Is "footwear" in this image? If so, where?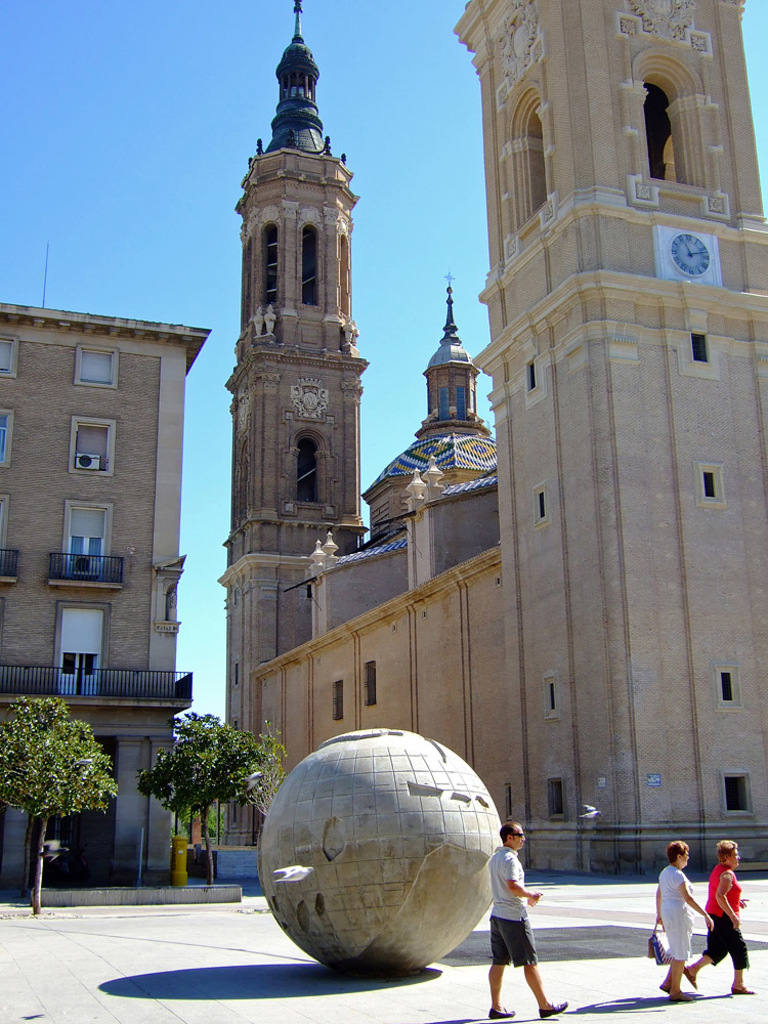
Yes, at bbox(482, 1005, 513, 1022).
